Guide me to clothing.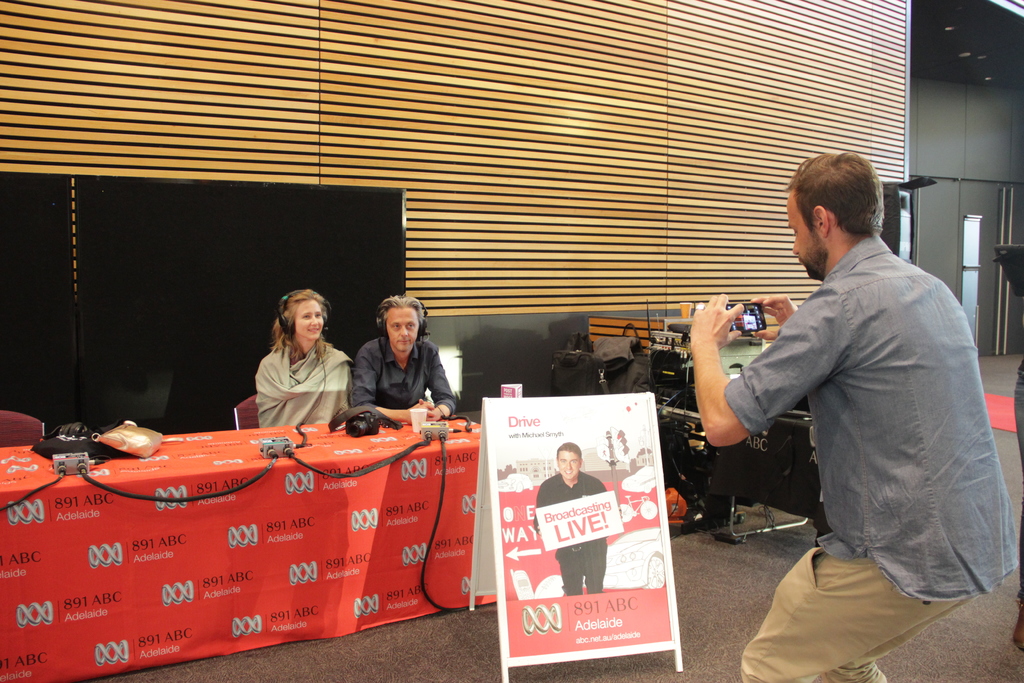
Guidance: 751:569:972:682.
